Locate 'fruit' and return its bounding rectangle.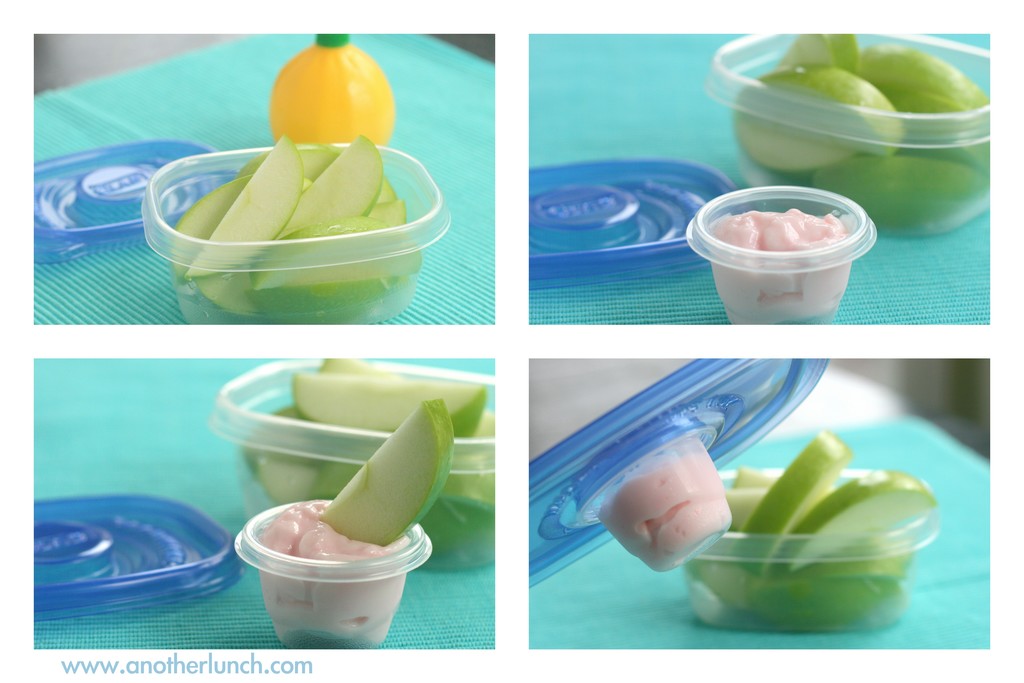
crop(330, 392, 460, 551).
